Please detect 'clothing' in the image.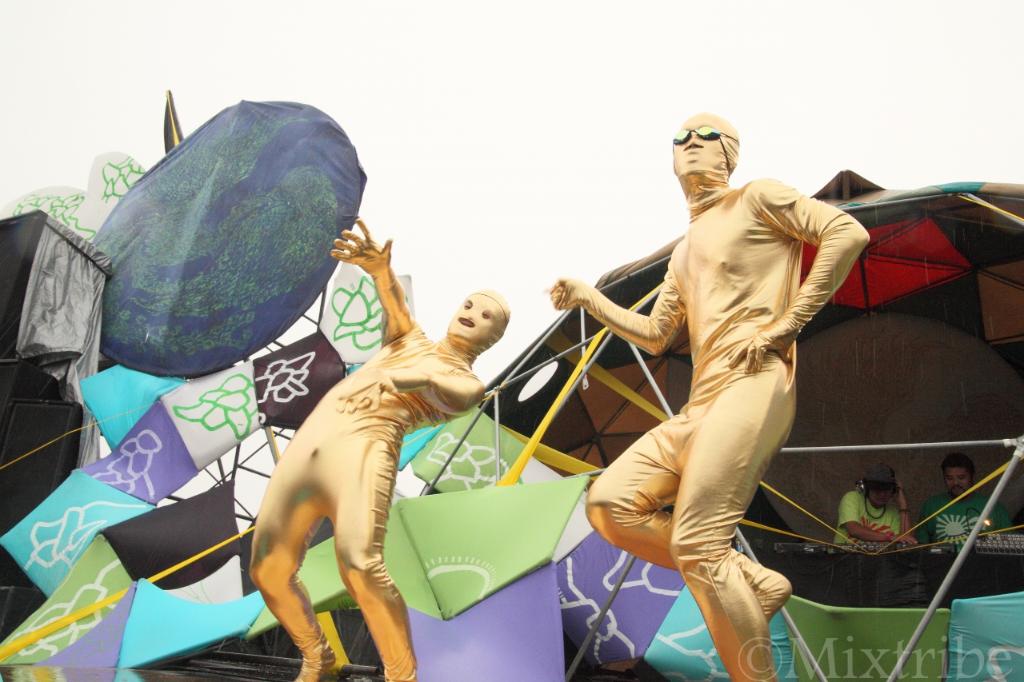
region(610, 135, 868, 632).
